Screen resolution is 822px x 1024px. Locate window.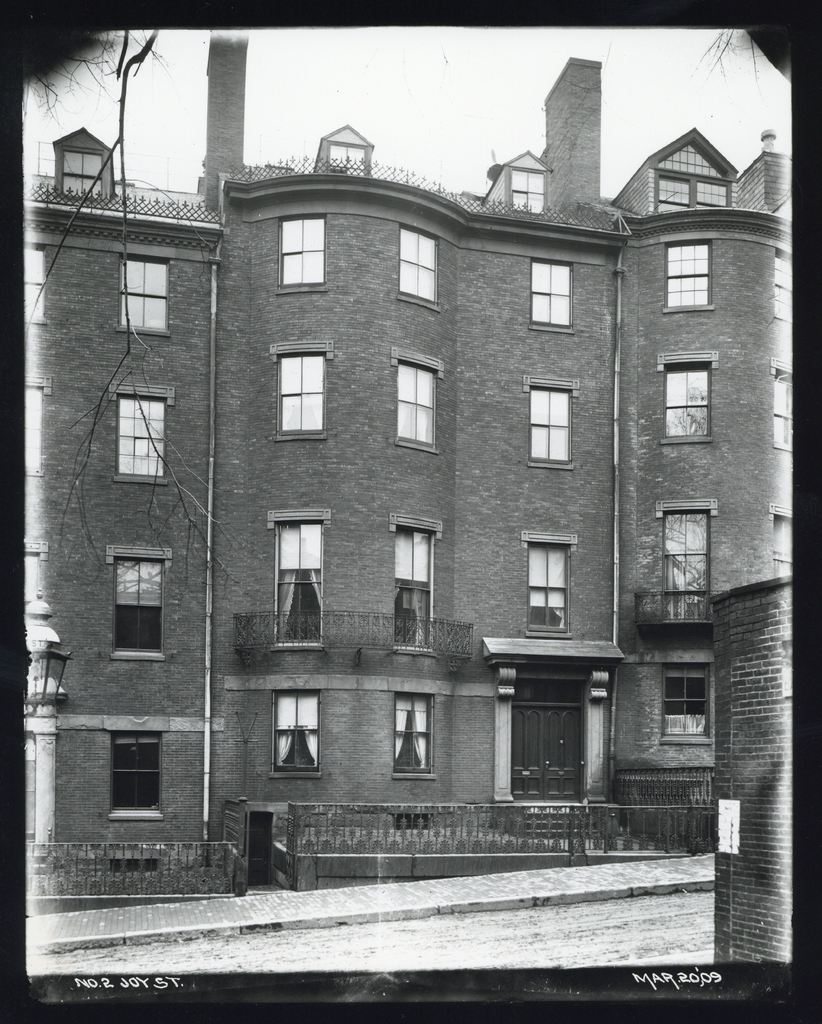
BBox(643, 510, 713, 620).
